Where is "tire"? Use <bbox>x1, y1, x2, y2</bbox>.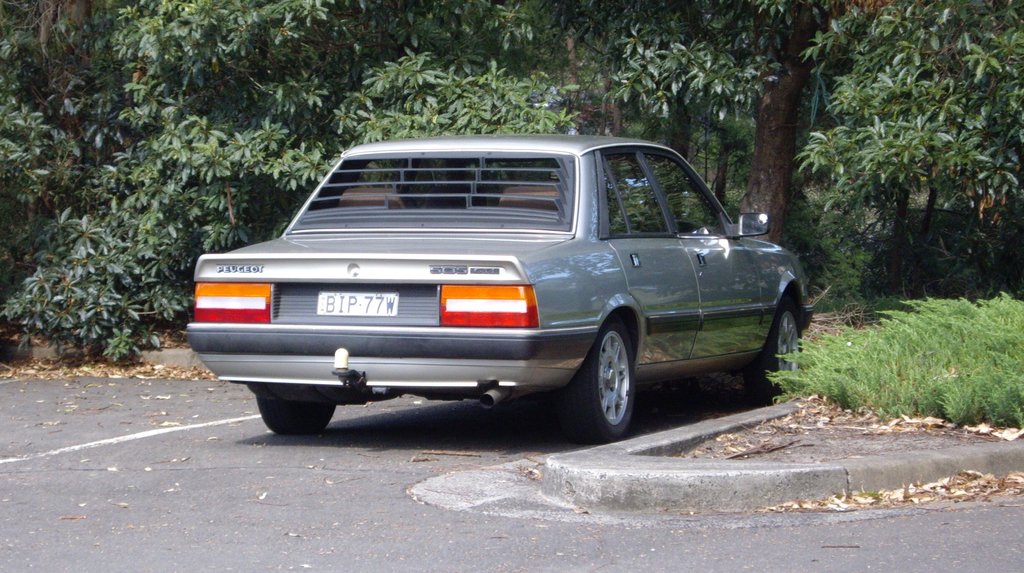
<bbox>250, 394, 346, 440</bbox>.
